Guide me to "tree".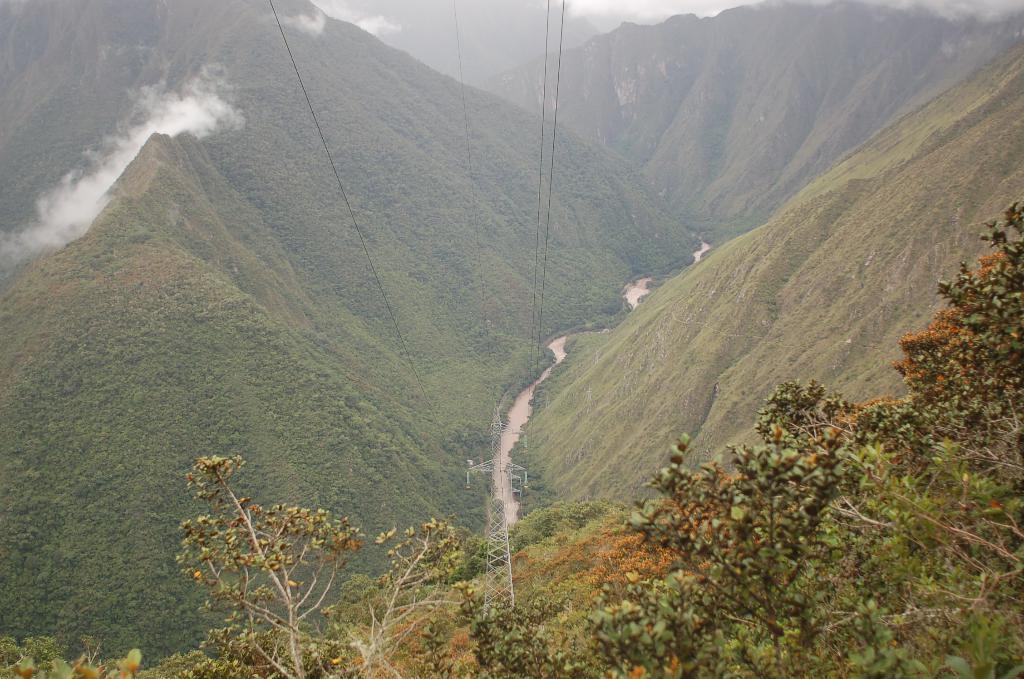
Guidance: (left=0, top=634, right=67, bottom=678).
